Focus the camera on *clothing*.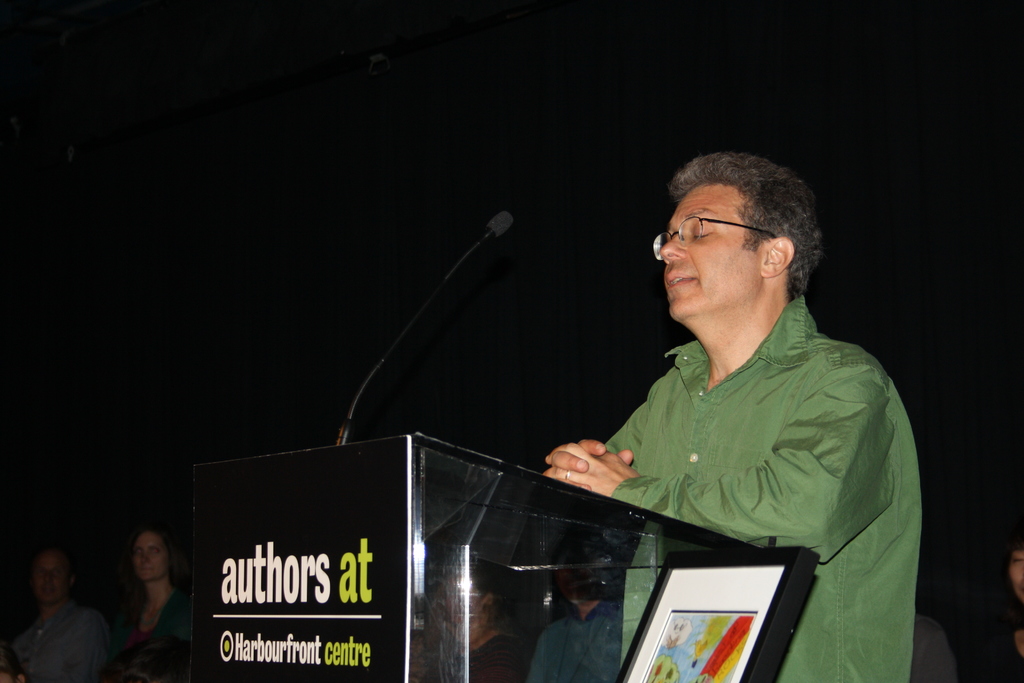
Focus region: <box>461,630,532,682</box>.
